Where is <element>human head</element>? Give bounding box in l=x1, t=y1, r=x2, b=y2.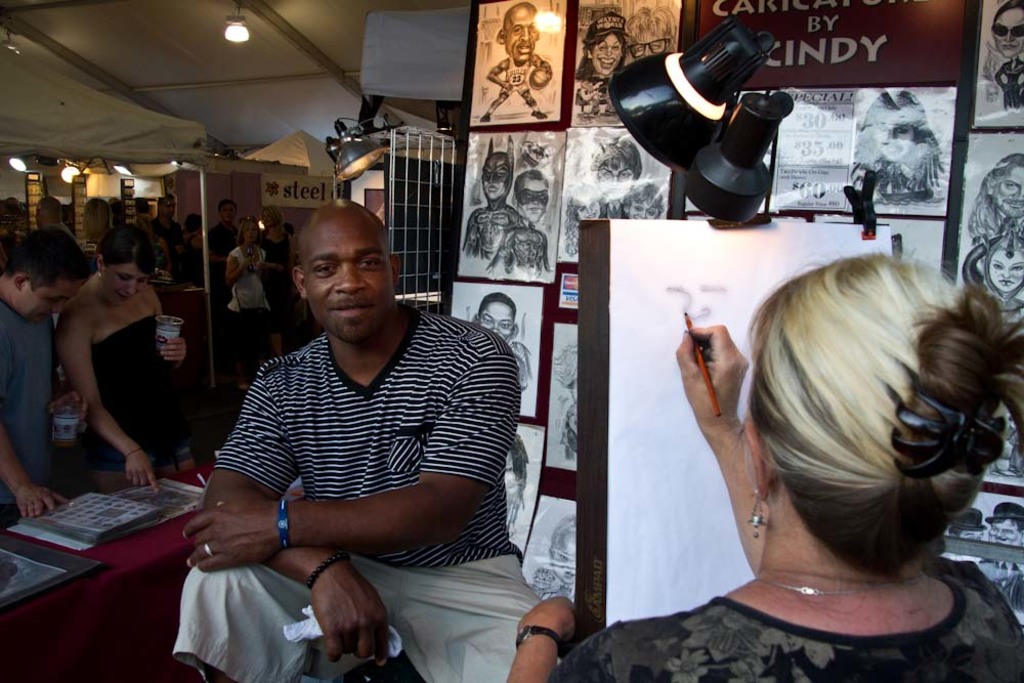
l=582, t=32, r=620, b=76.
